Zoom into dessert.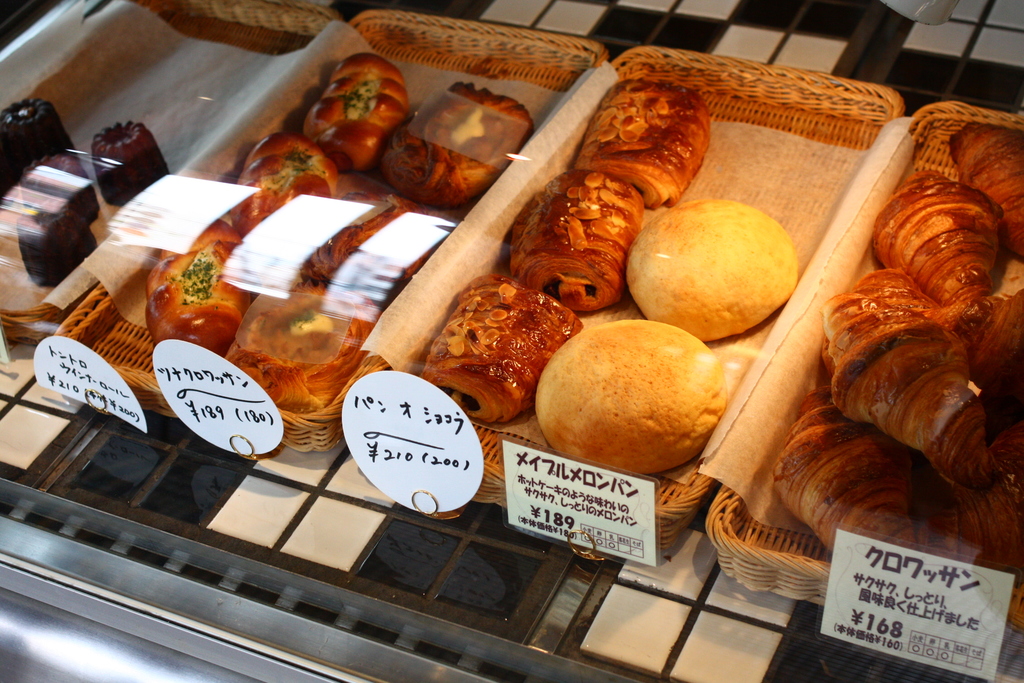
Zoom target: locate(19, 156, 101, 220).
